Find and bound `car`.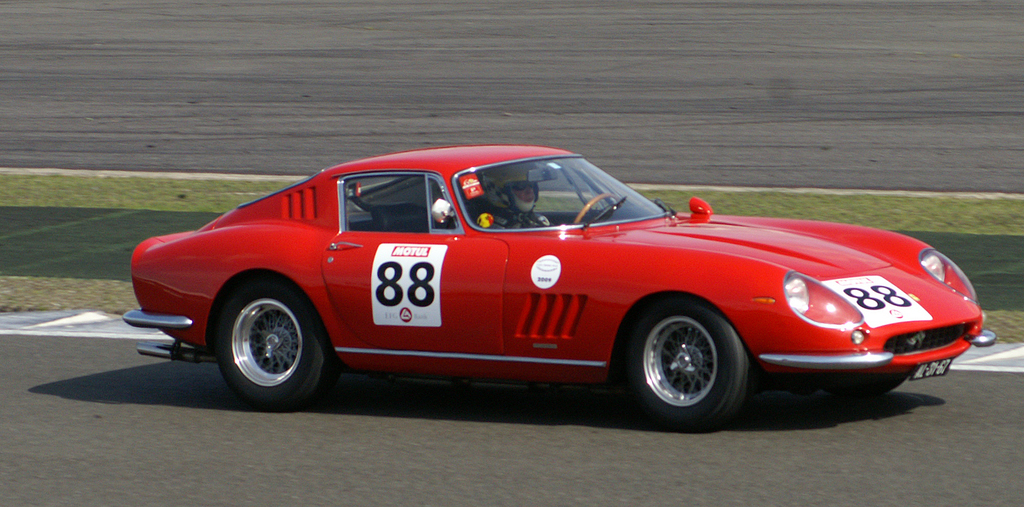
Bound: [left=121, top=149, right=999, bottom=431].
